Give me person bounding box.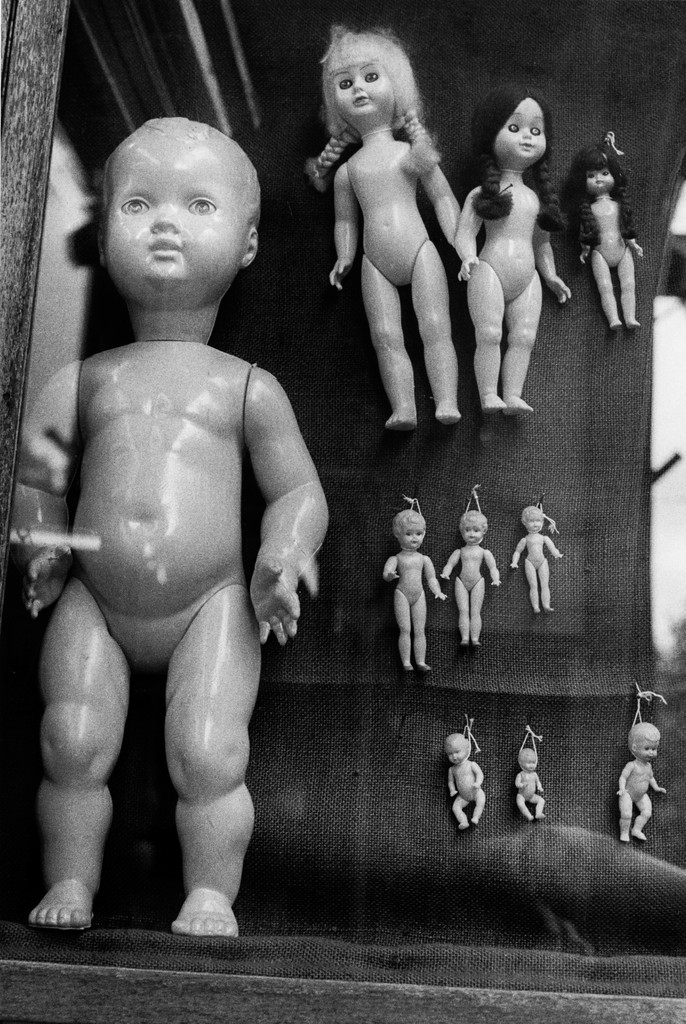
569/135/660/337.
